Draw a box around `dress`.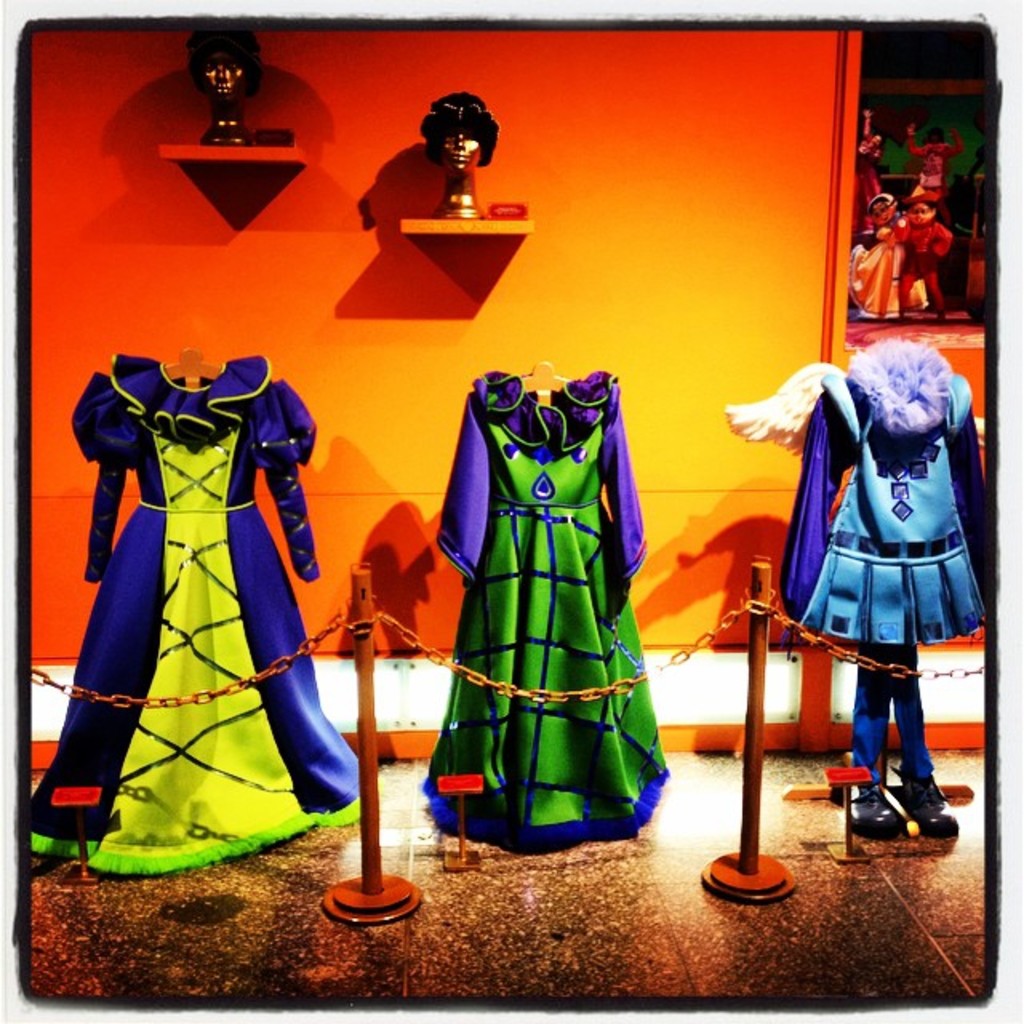
728:355:1022:714.
